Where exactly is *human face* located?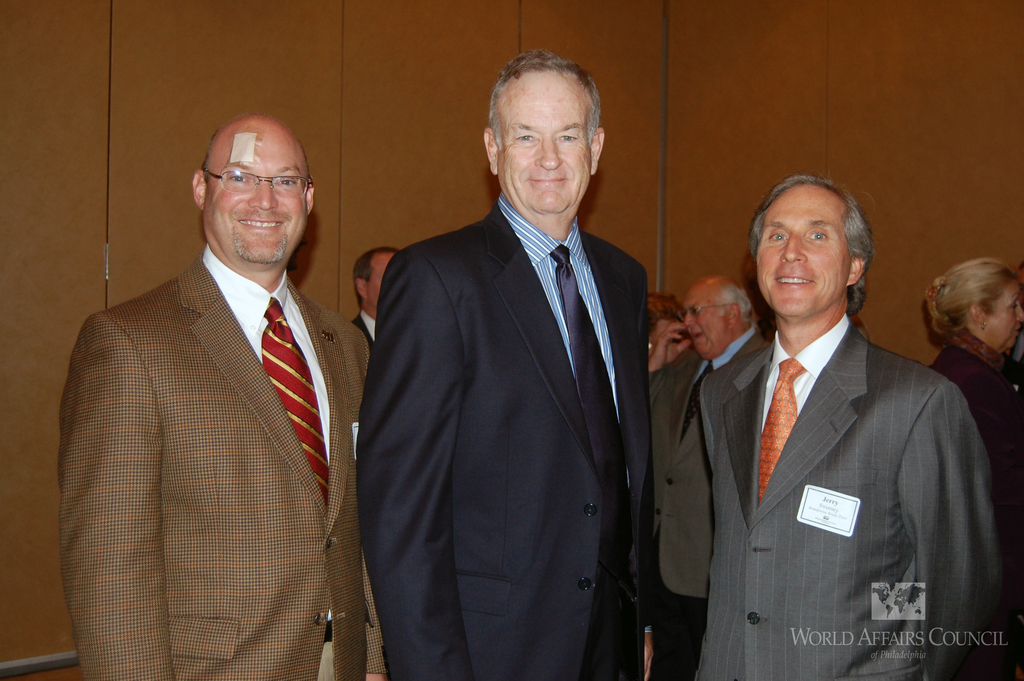
Its bounding box is l=986, t=275, r=1023, b=347.
